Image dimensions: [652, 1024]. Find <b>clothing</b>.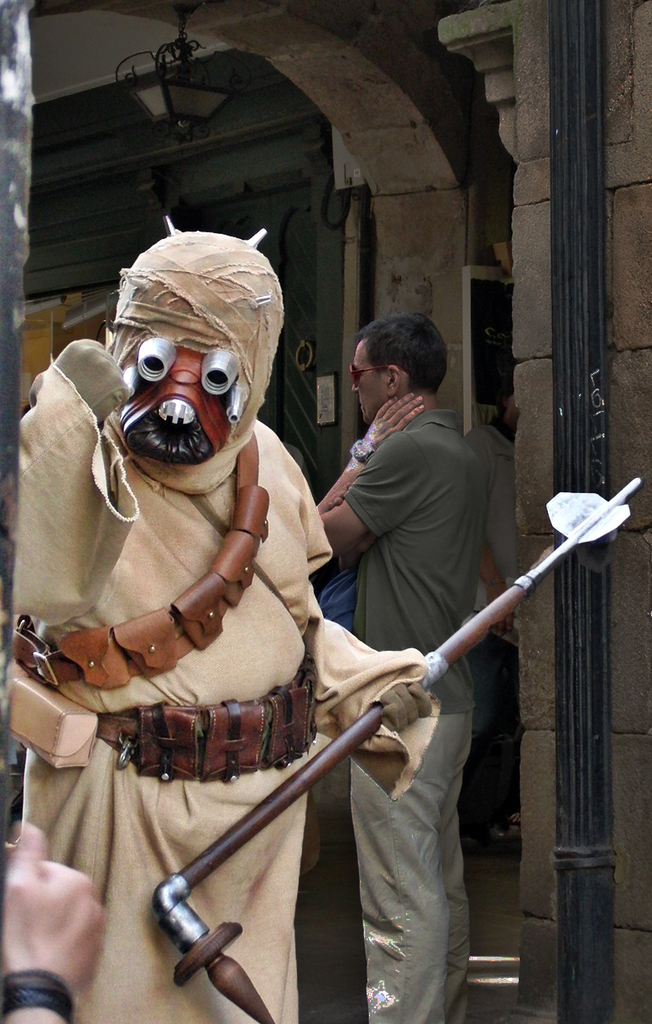
{"left": 8, "top": 363, "right": 441, "bottom": 1023}.
